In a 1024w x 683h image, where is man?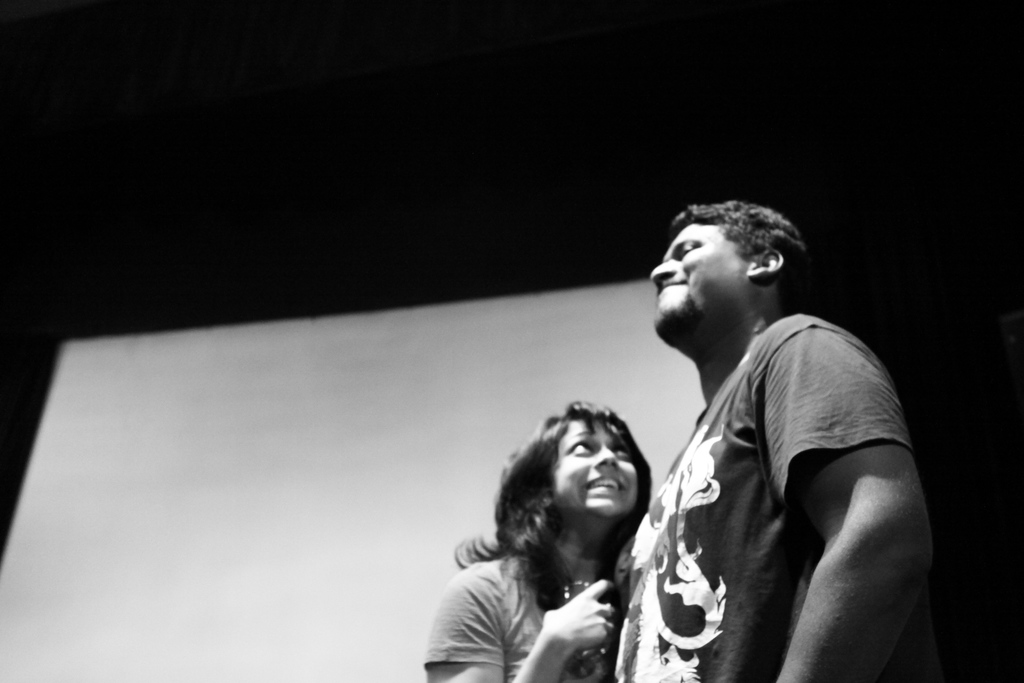
locate(608, 188, 948, 682).
